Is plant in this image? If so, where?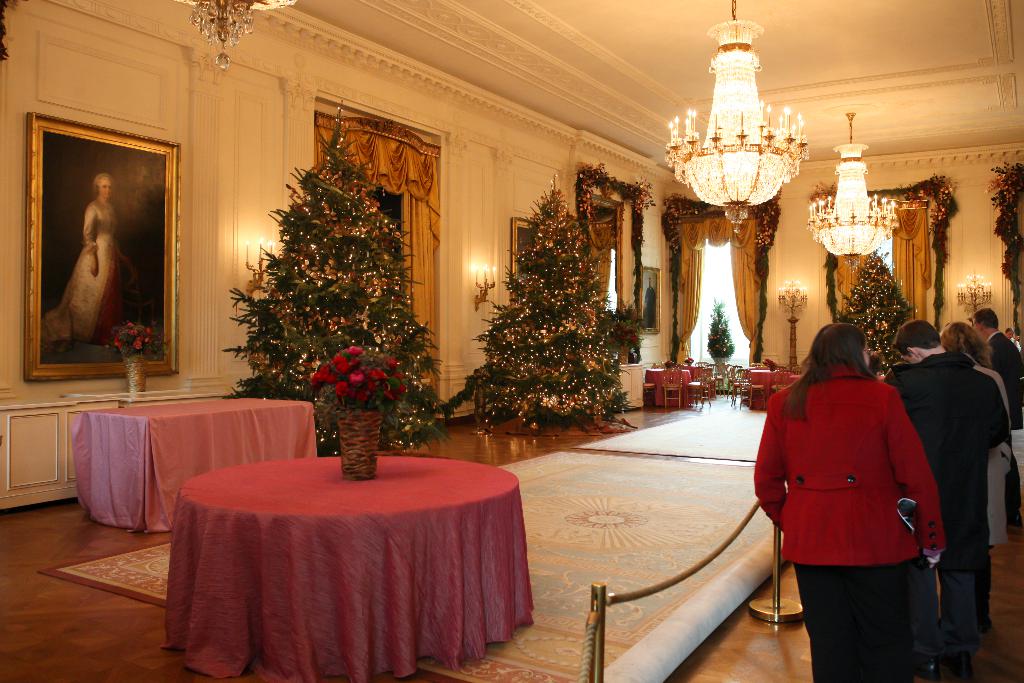
Yes, at BBox(689, 358, 695, 366).
